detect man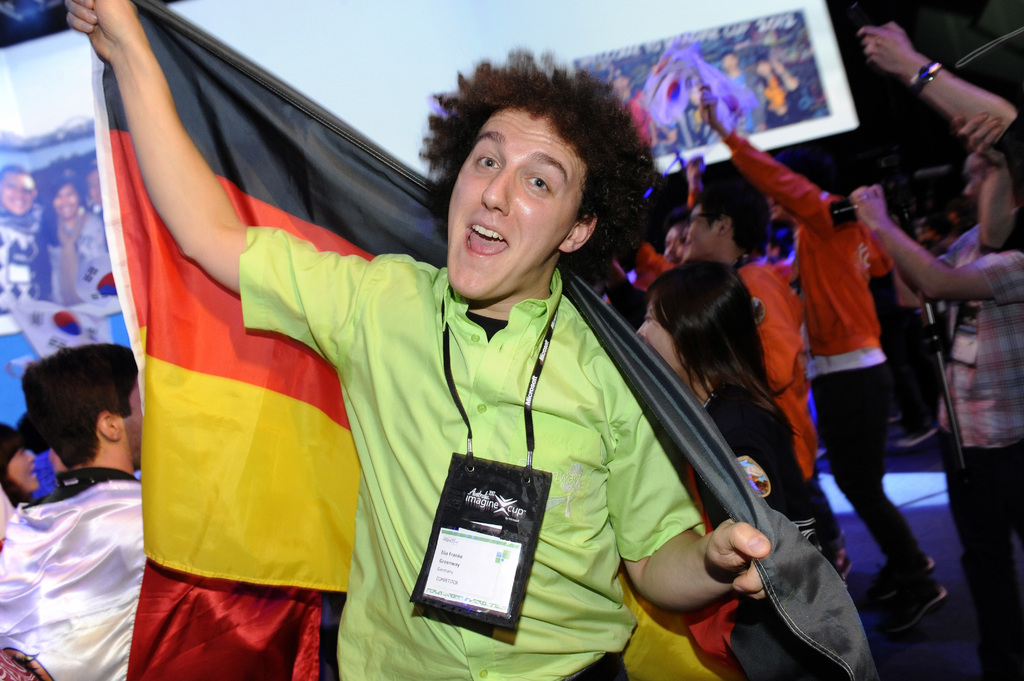
703 79 954 632
